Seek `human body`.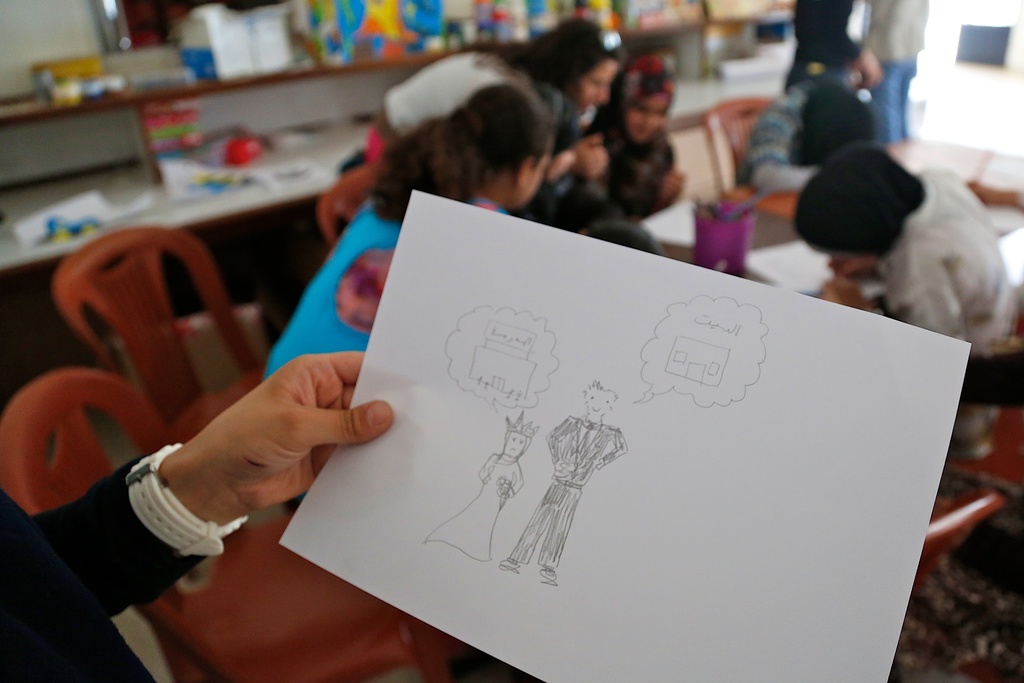
{"left": 367, "top": 37, "right": 572, "bottom": 190}.
